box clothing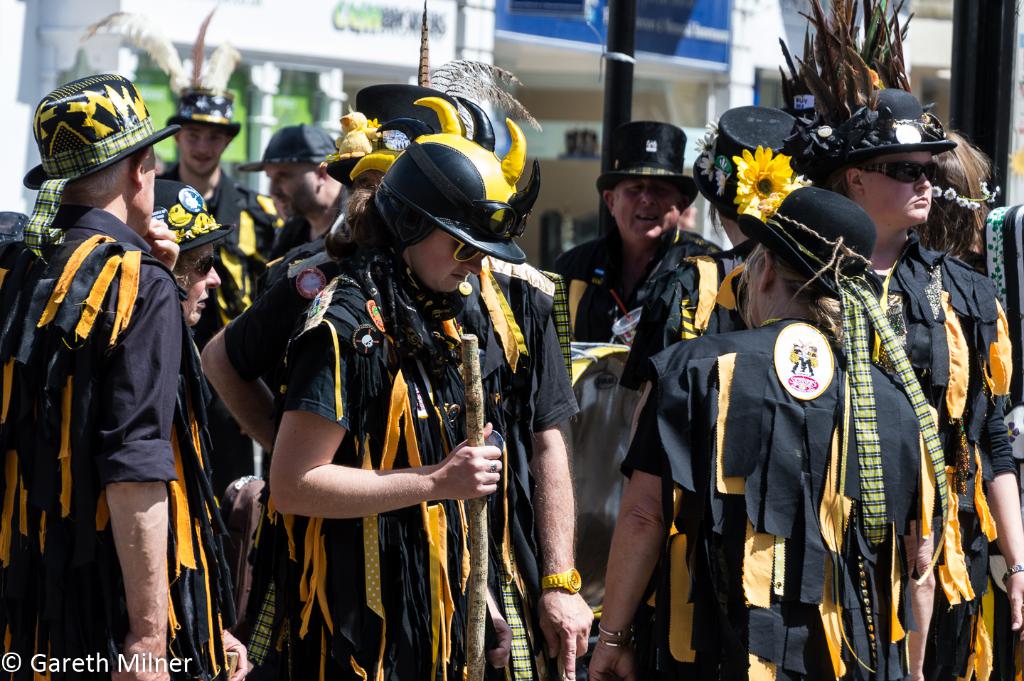
848 246 1016 680
